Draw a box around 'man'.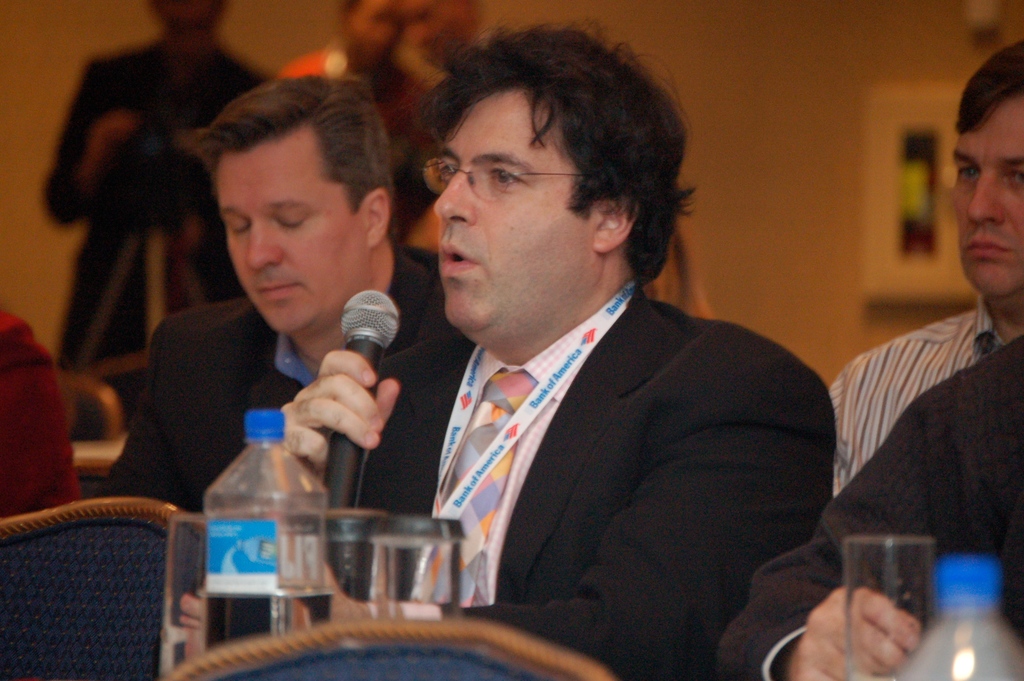
region(710, 325, 1018, 680).
